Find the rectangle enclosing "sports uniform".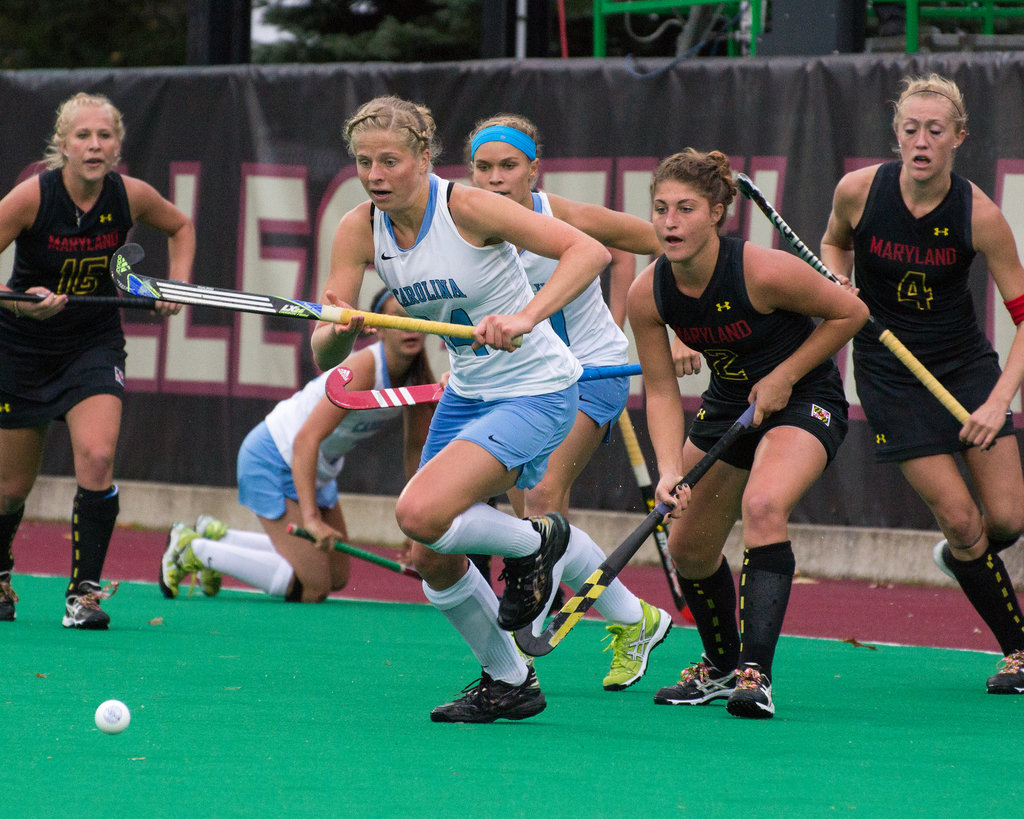
[x1=2, y1=164, x2=136, y2=628].
